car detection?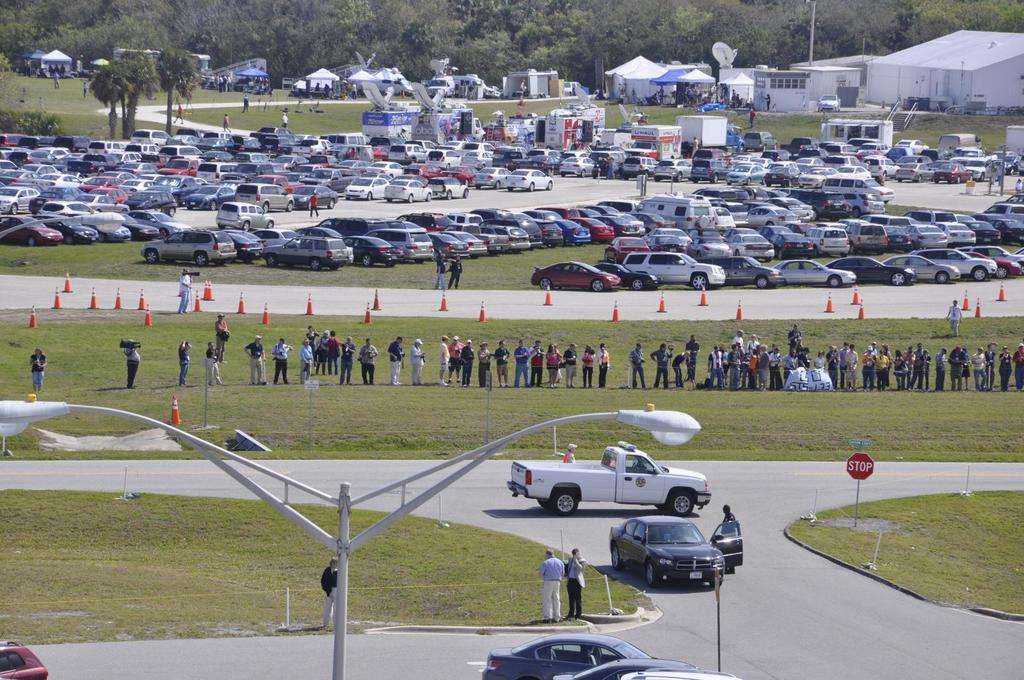
[x1=0, y1=641, x2=49, y2=679]
